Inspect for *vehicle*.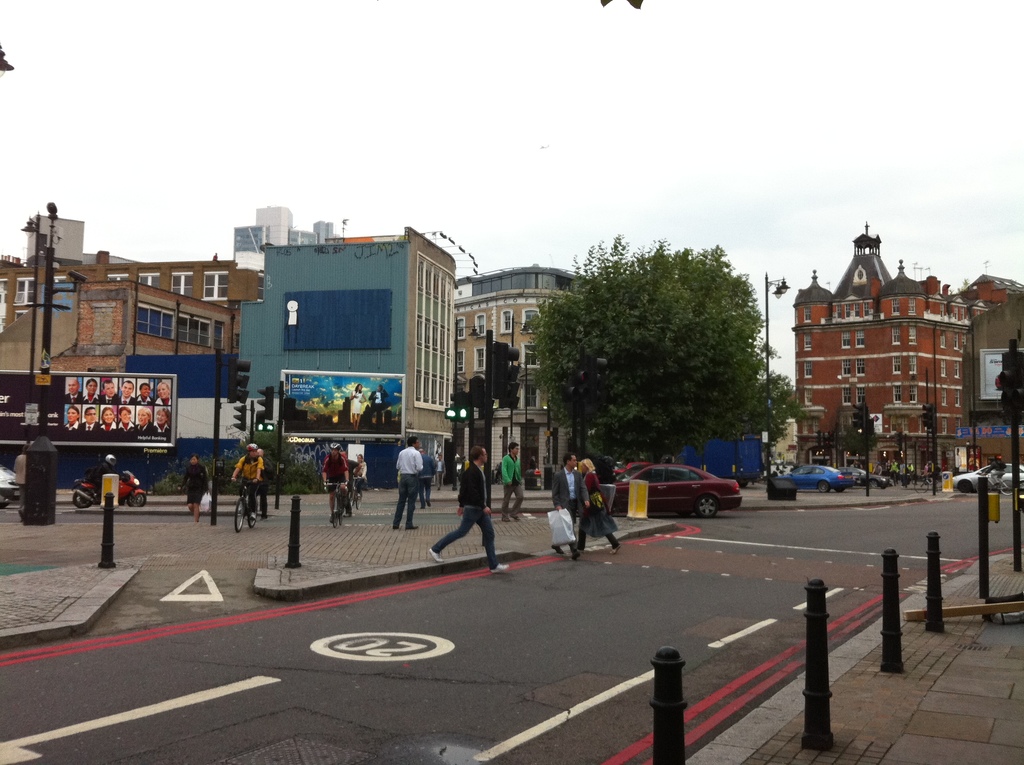
Inspection: [x1=861, y1=472, x2=893, y2=487].
